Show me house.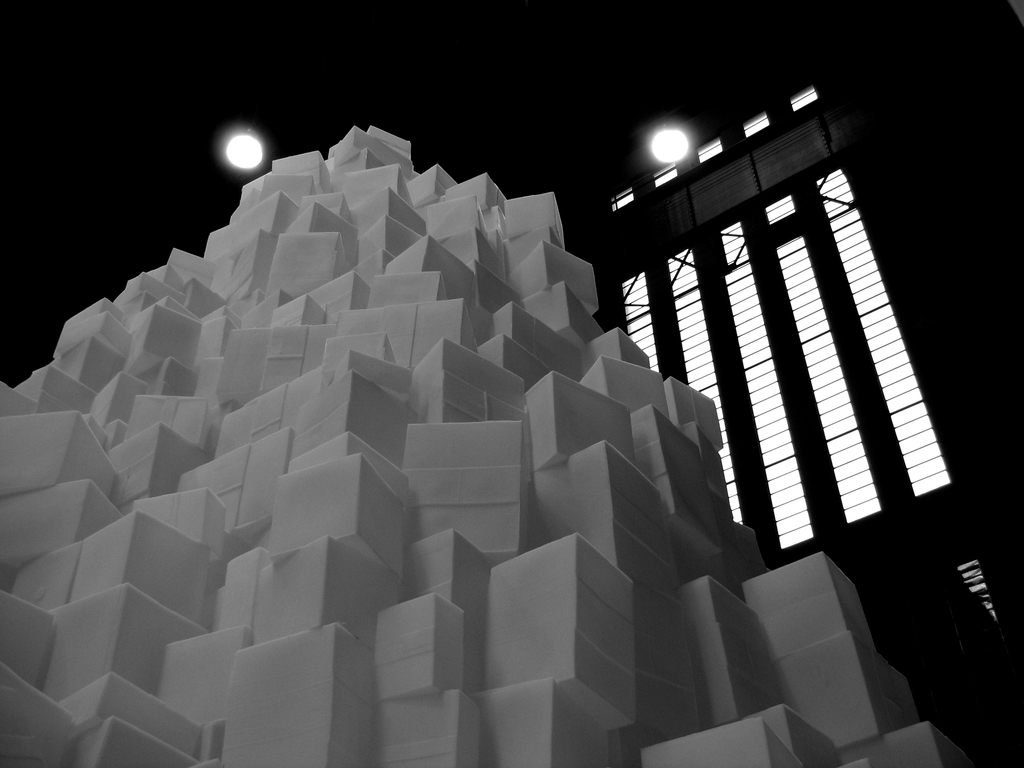
house is here: 516/61/1023/767.
